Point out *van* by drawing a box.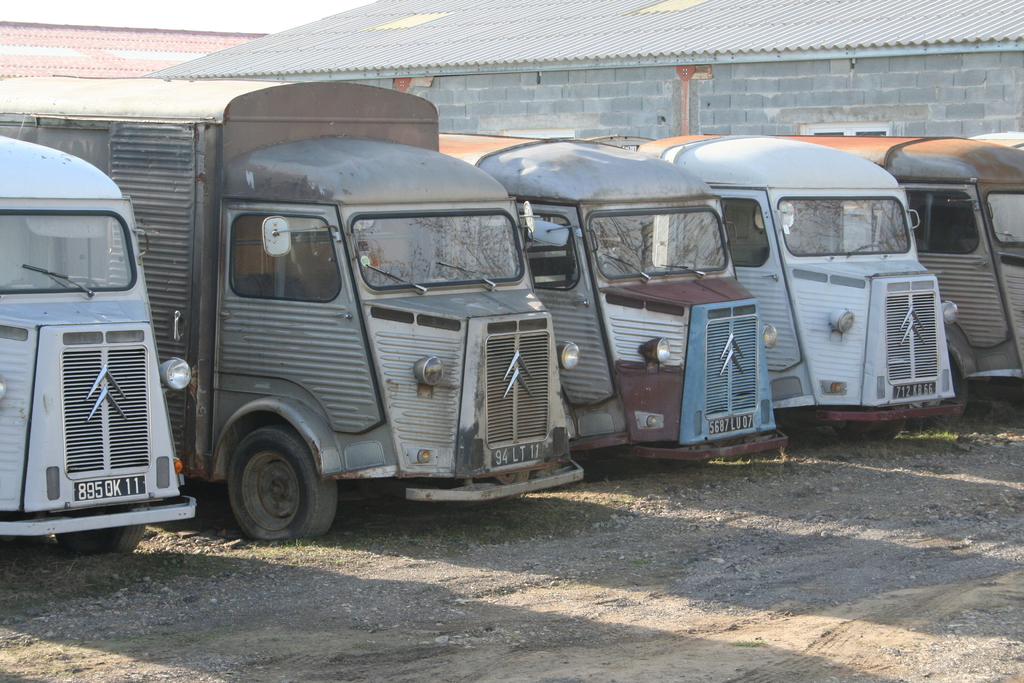
BBox(0, 73, 586, 539).
